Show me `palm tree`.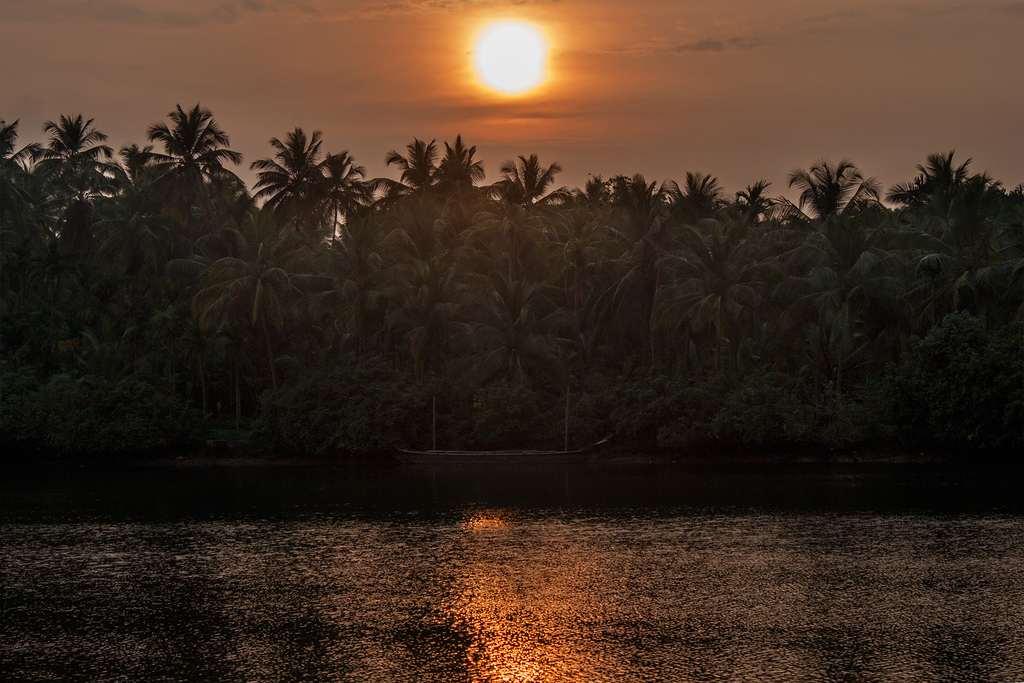
`palm tree` is here: bbox=[267, 122, 314, 261].
